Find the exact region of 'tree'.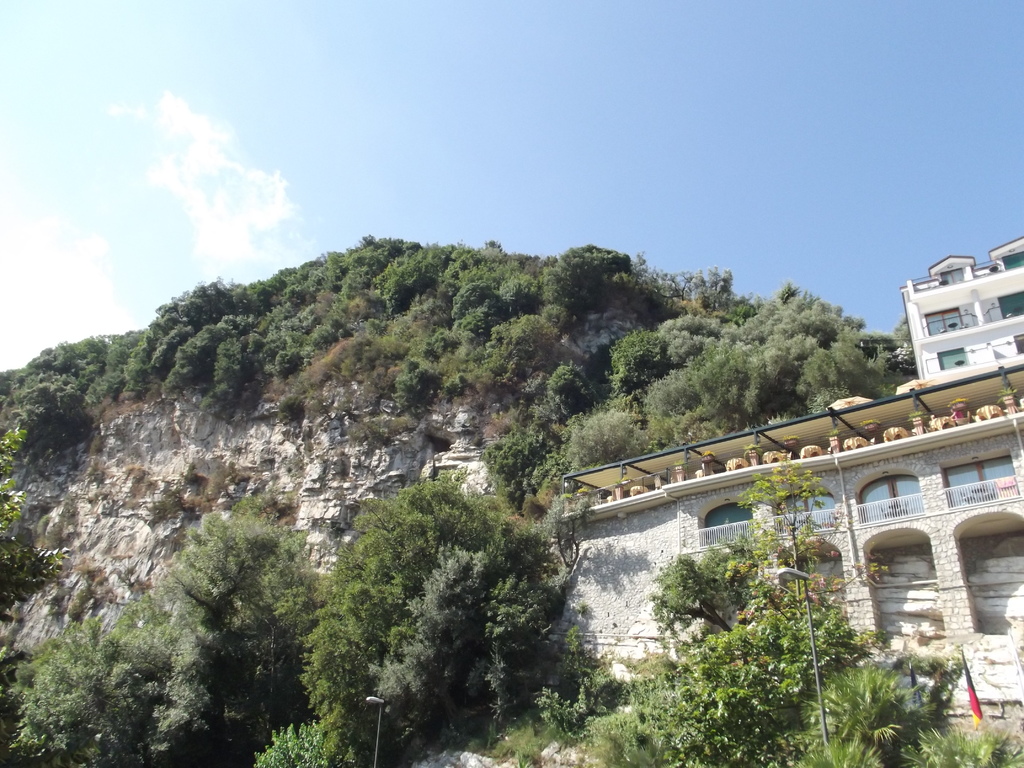
Exact region: x1=130 y1=474 x2=323 y2=711.
